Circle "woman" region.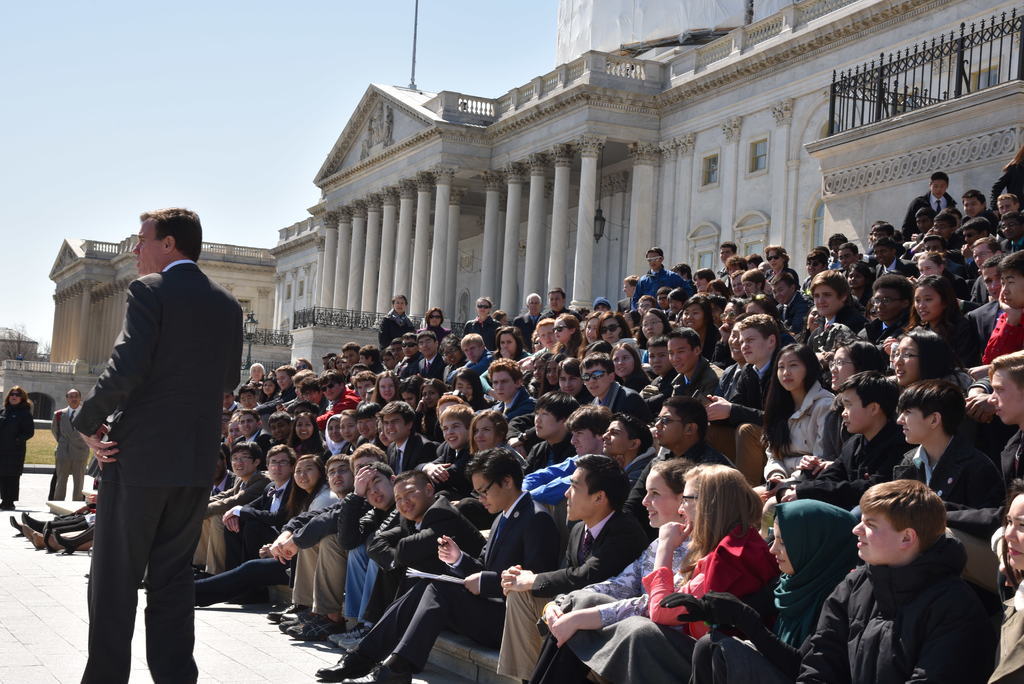
Region: select_region(596, 311, 634, 343).
